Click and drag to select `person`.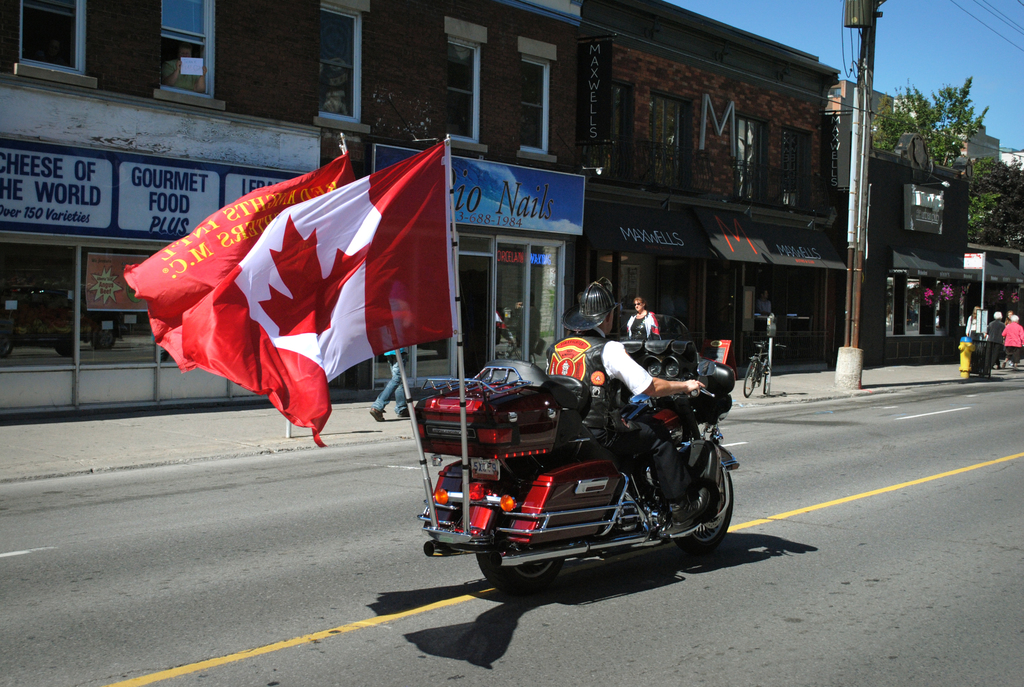
Selection: 543:280:699:526.
